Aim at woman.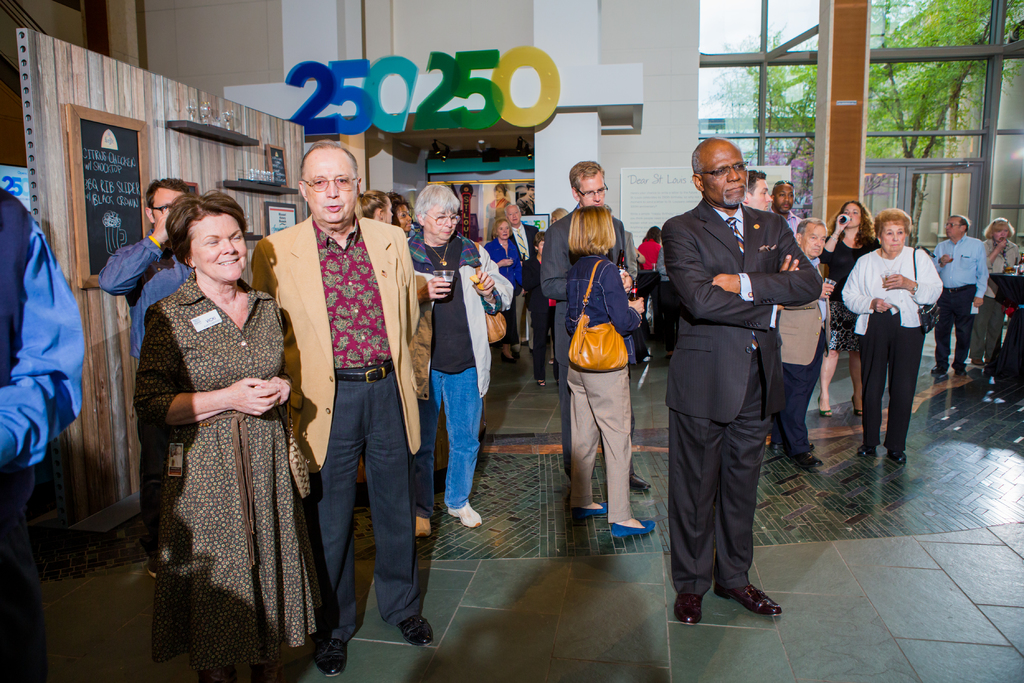
Aimed at bbox=(817, 200, 882, 415).
